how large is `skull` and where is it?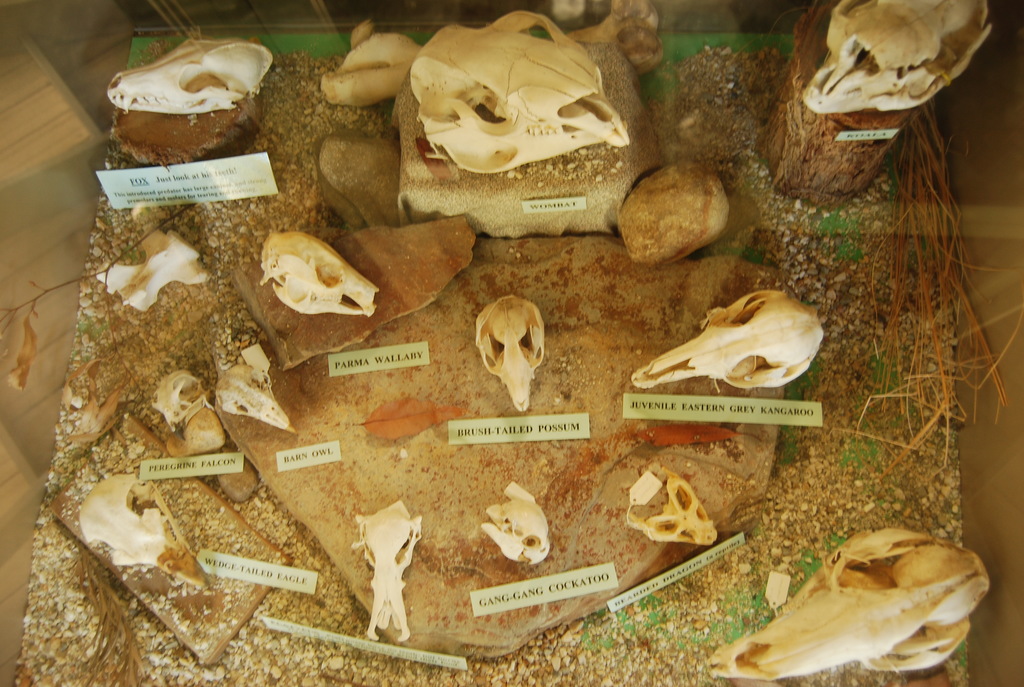
Bounding box: <box>409,12,634,174</box>.
